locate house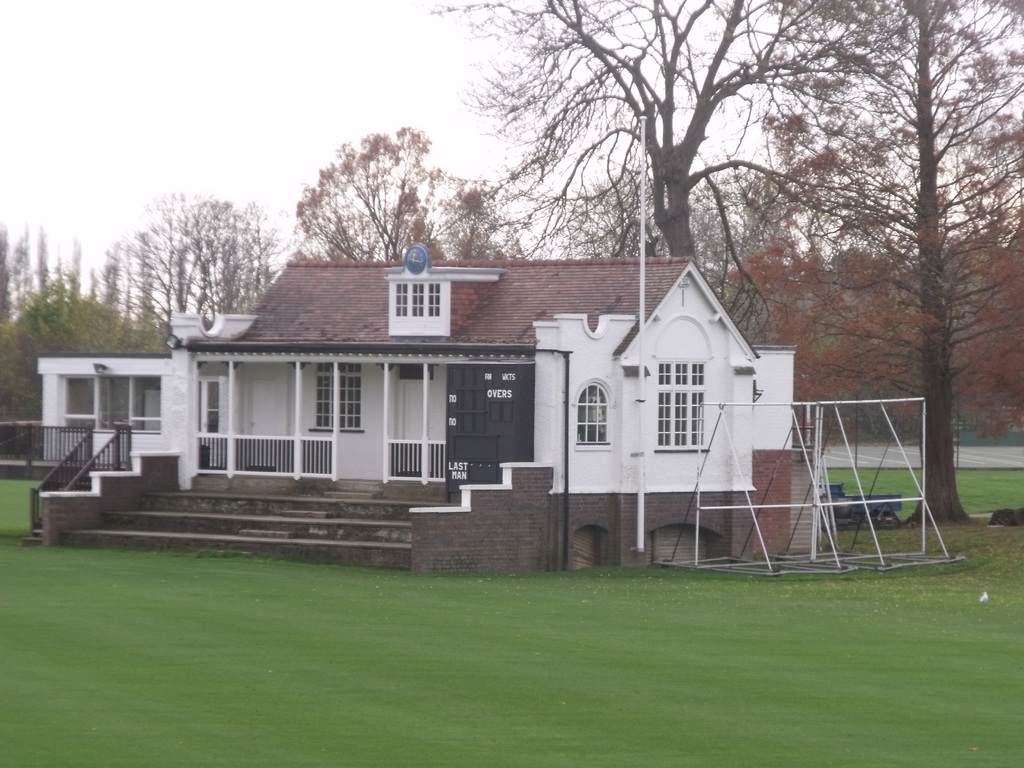
l=33, t=241, r=799, b=570
